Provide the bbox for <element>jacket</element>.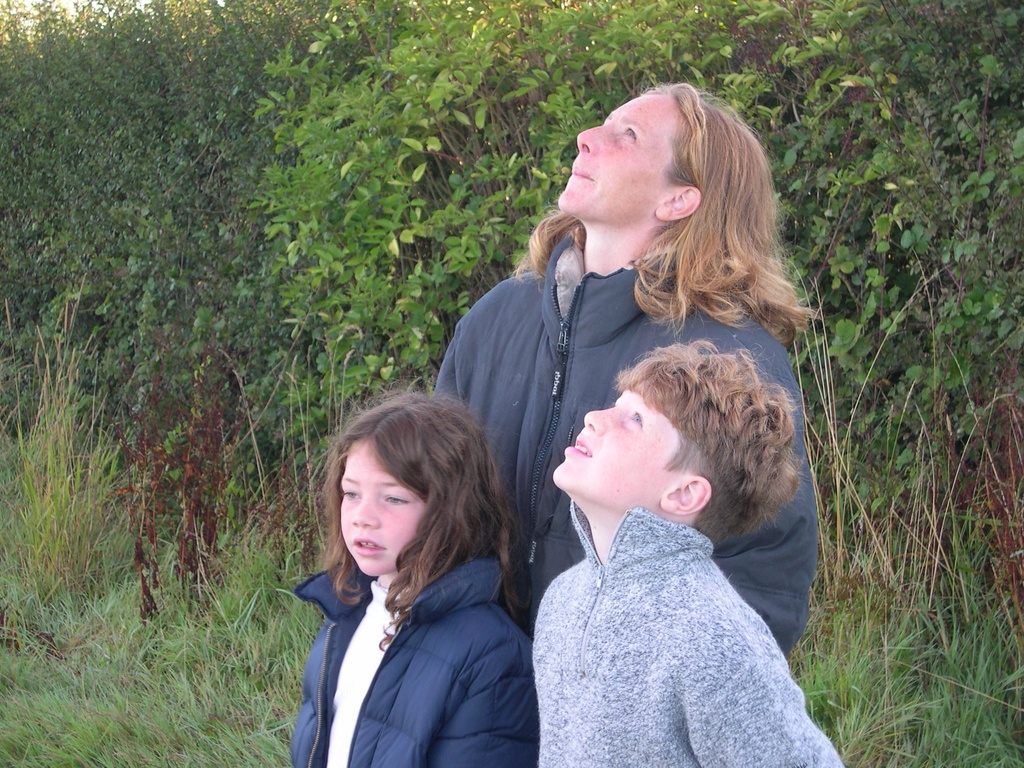
region(296, 565, 547, 760).
